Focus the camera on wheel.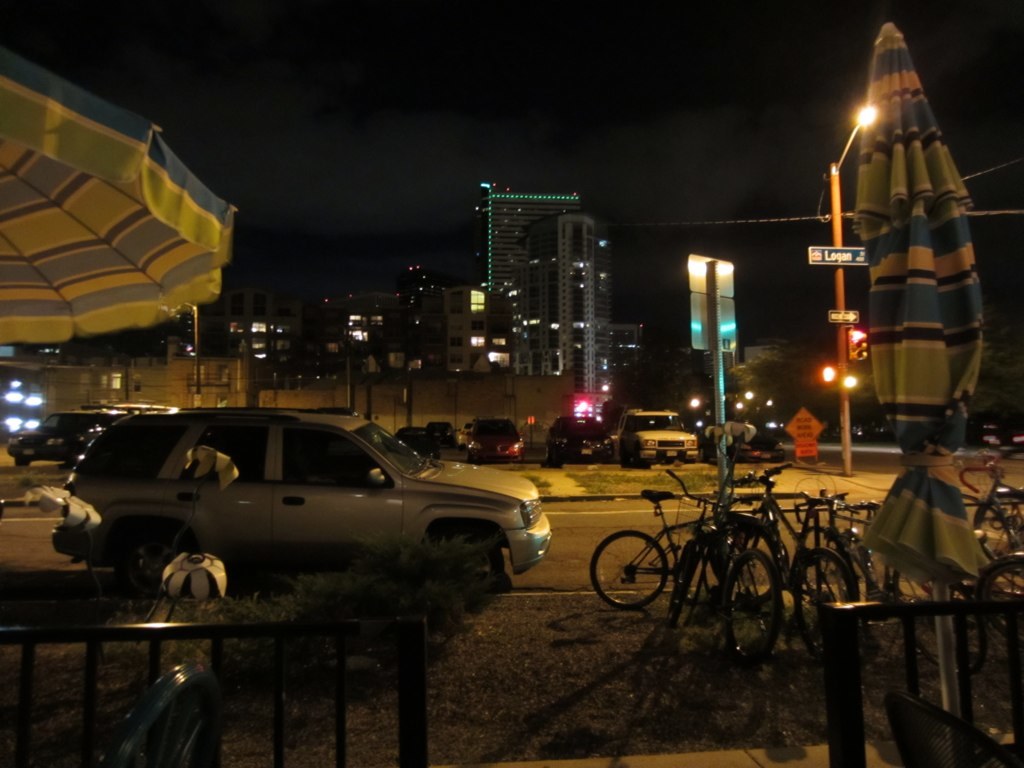
Focus region: <region>787, 548, 869, 664</region>.
